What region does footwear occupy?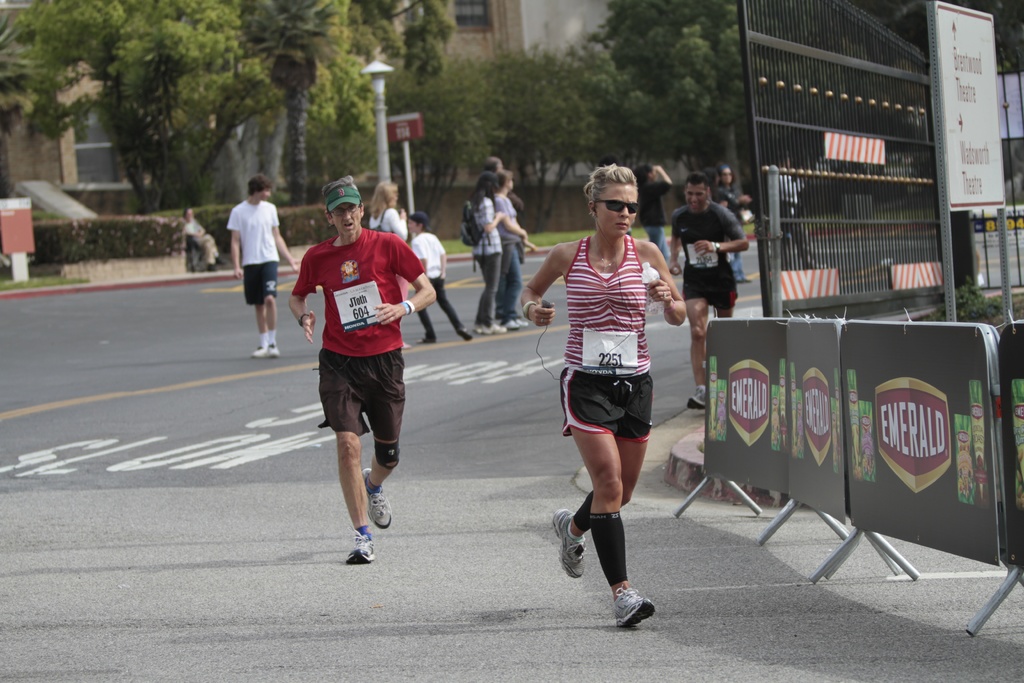
<box>475,324,497,332</box>.
